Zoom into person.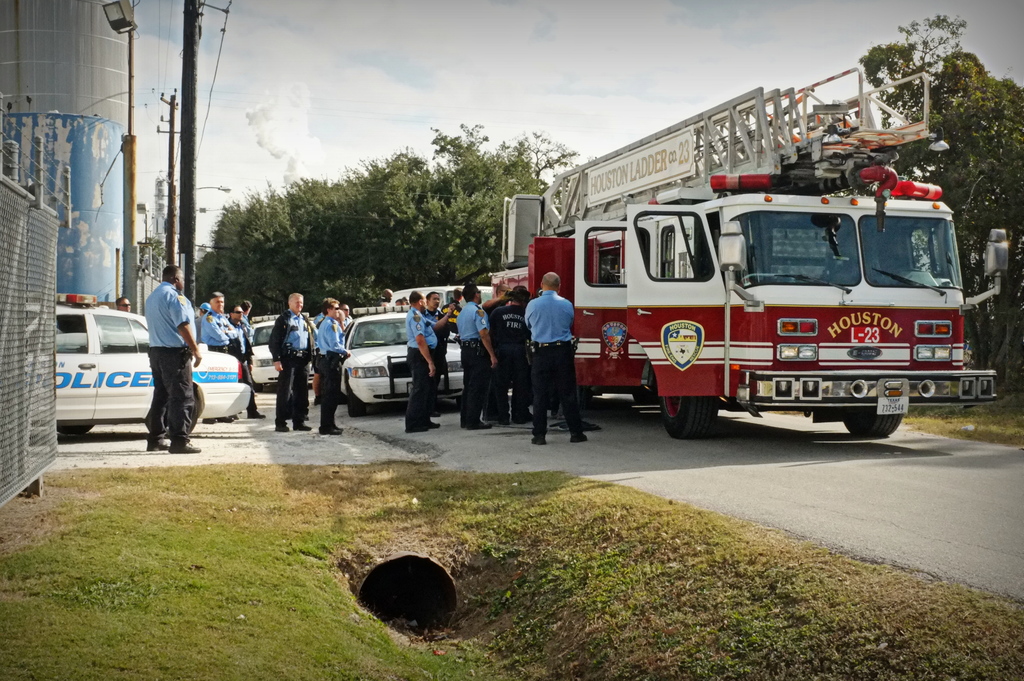
Zoom target: 234:307:257:413.
